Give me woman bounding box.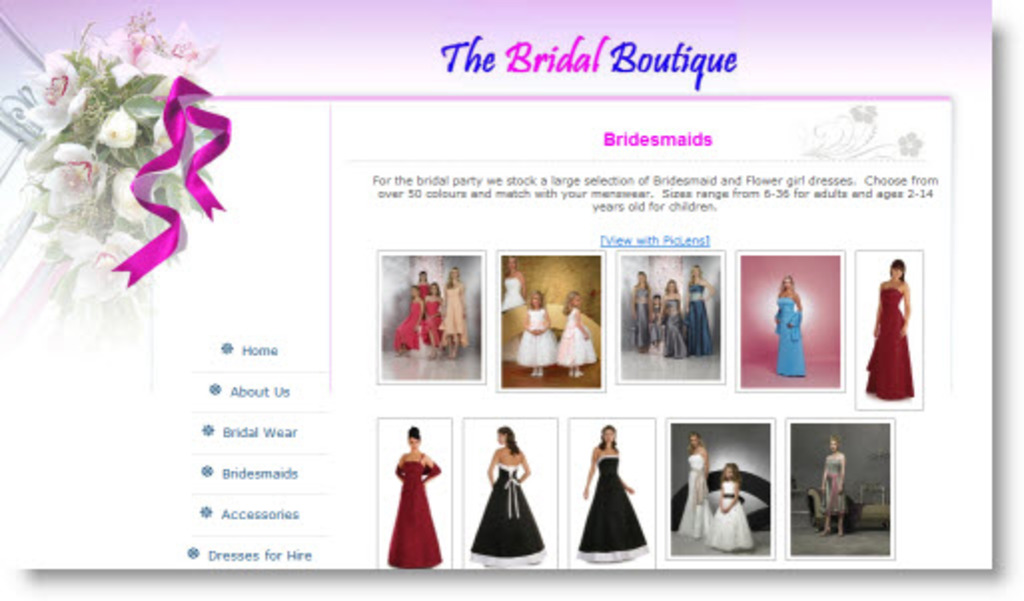
rect(776, 278, 806, 377).
